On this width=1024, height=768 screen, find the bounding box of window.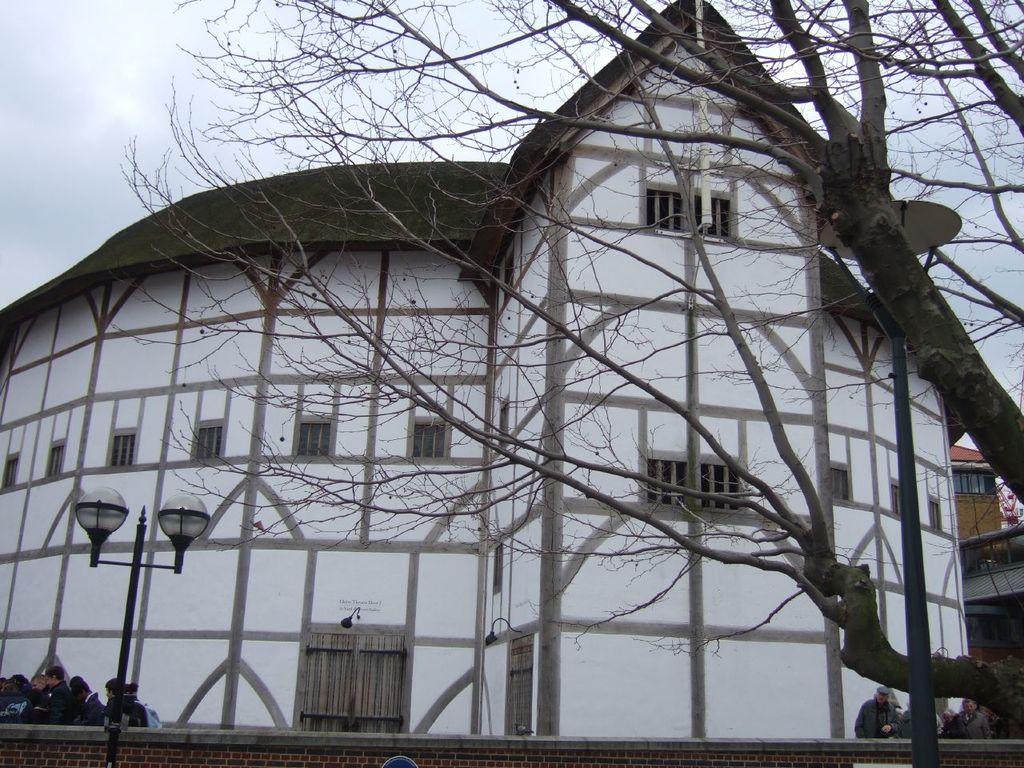
Bounding box: locate(46, 446, 63, 479).
